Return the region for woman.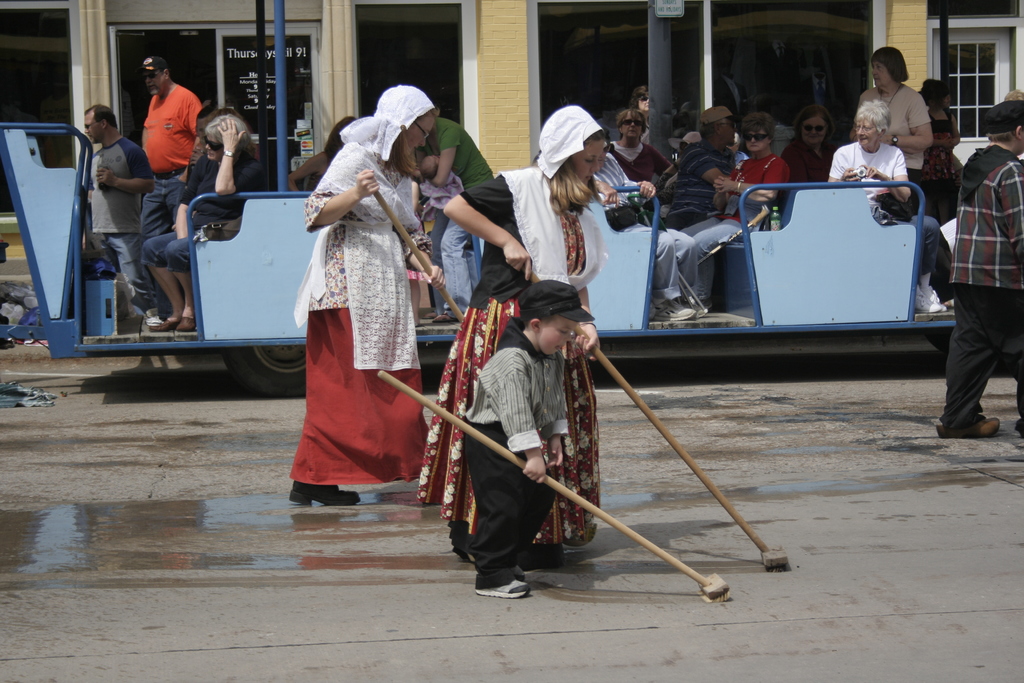
[678,112,788,308].
